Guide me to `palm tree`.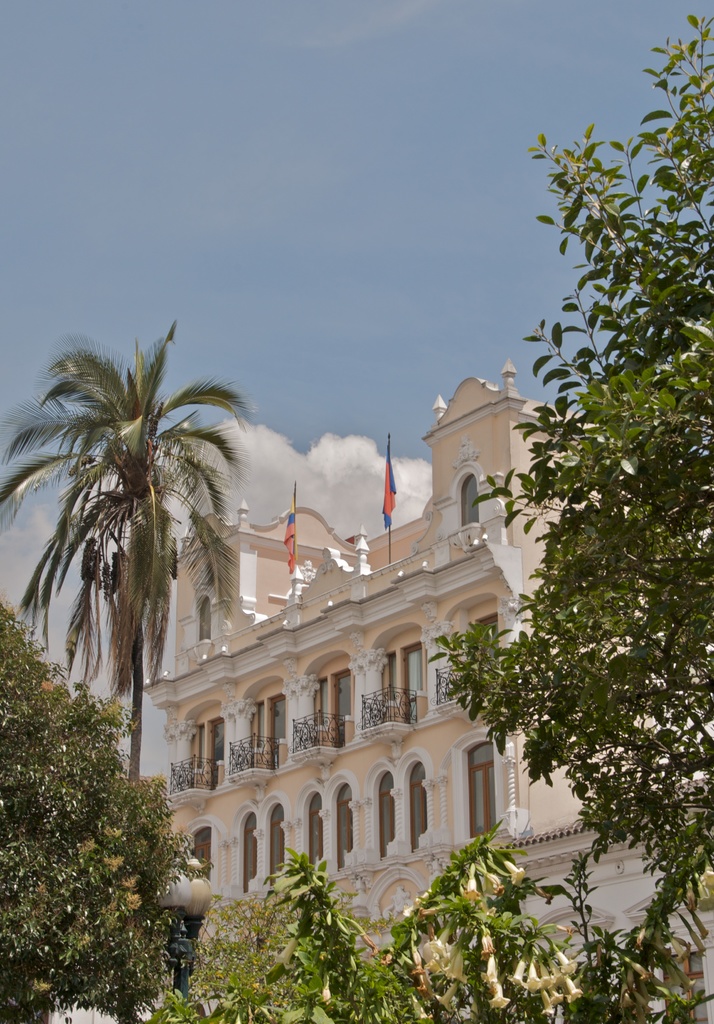
Guidance: <box>0,310,255,814</box>.
